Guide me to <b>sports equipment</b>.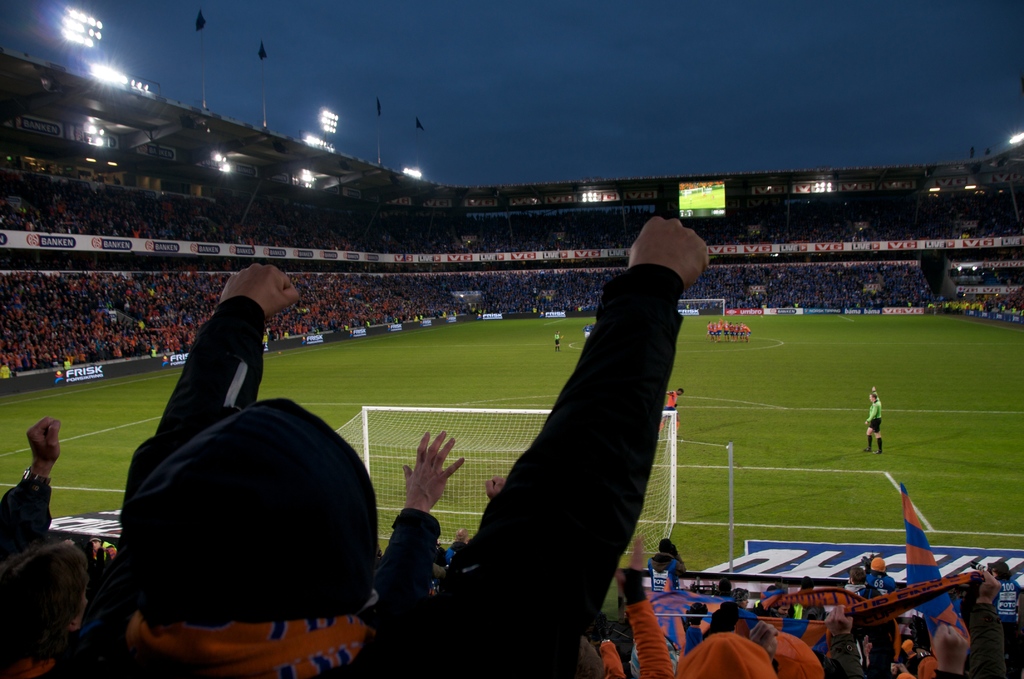
Guidance: {"left": 681, "top": 293, "right": 728, "bottom": 320}.
